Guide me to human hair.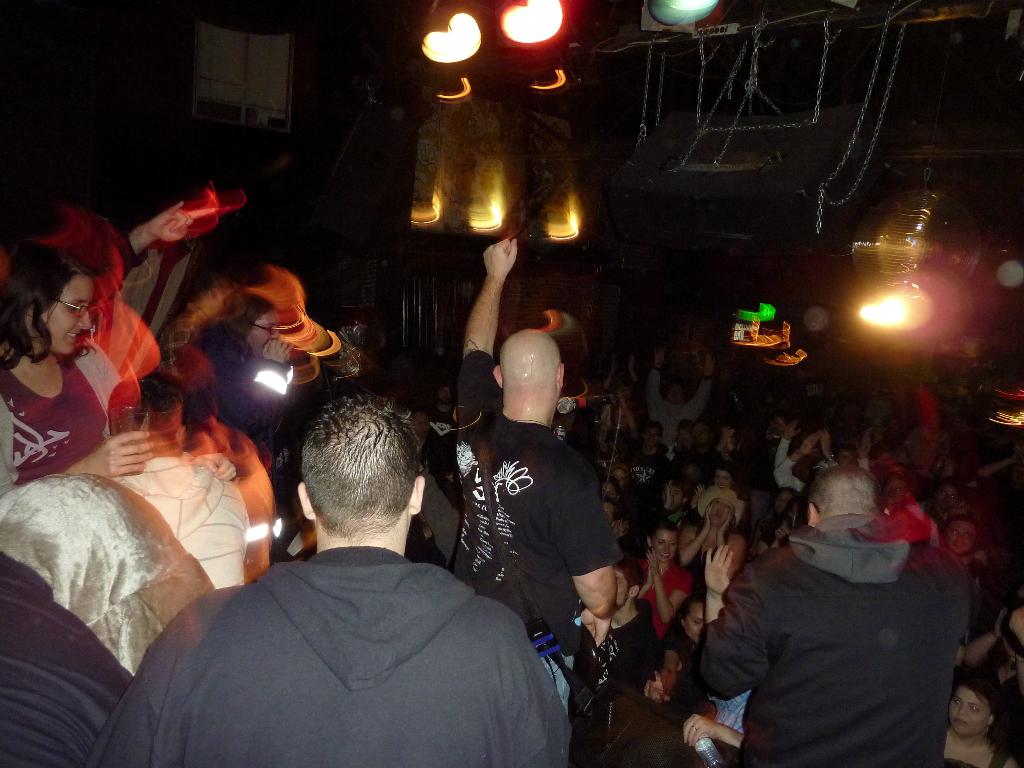
Guidance: <box>642,422,663,444</box>.
